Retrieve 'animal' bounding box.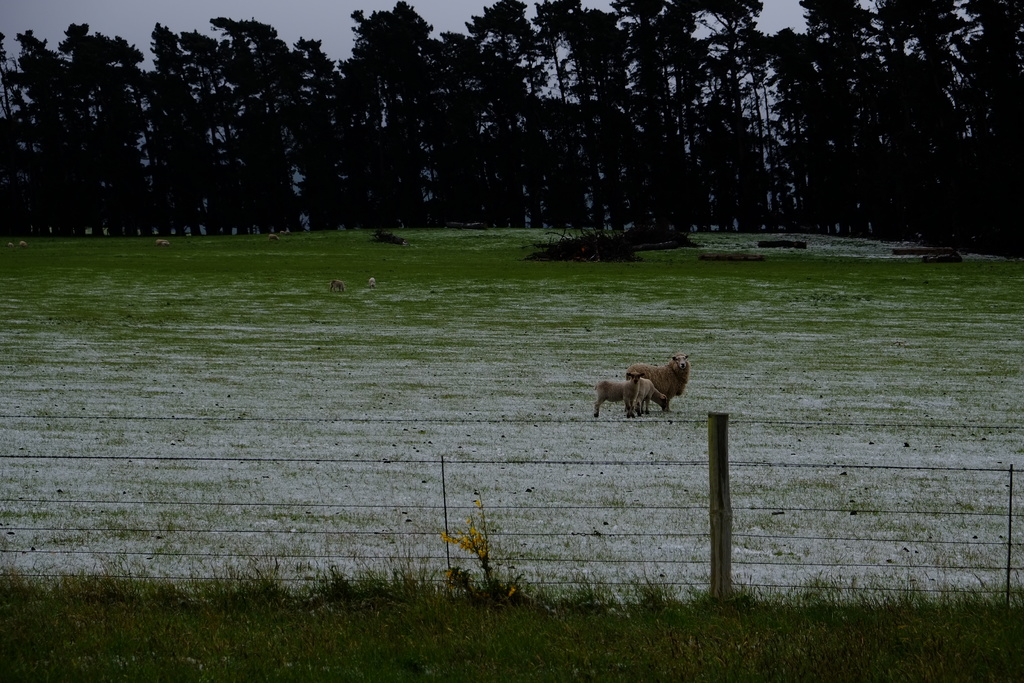
Bounding box: Rect(625, 350, 690, 412).
